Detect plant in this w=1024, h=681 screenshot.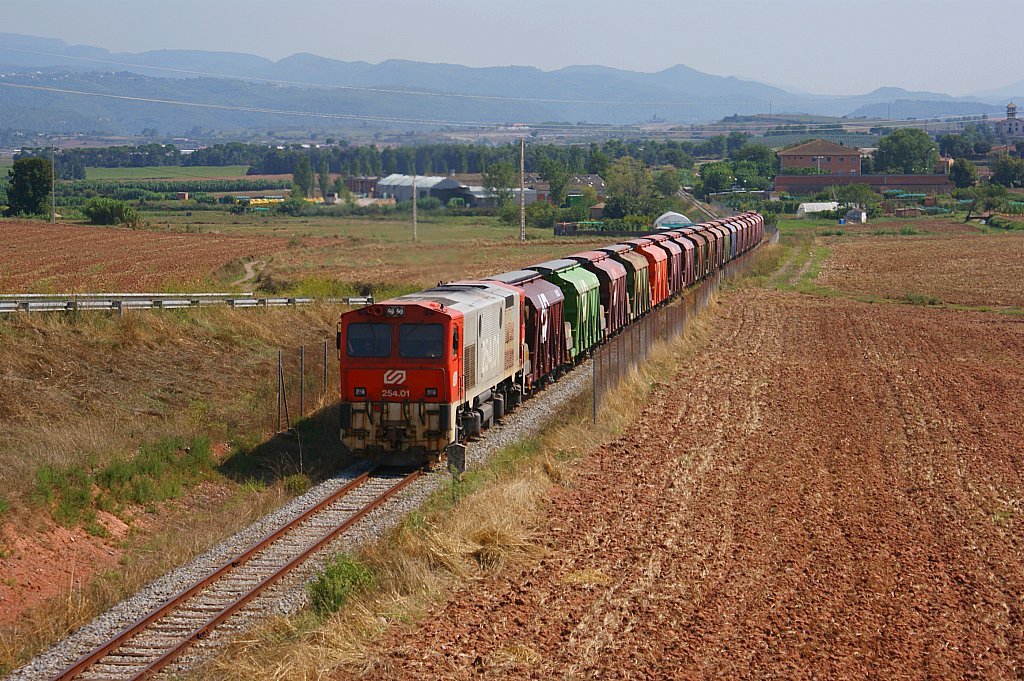
Detection: 984:215:1023:228.
